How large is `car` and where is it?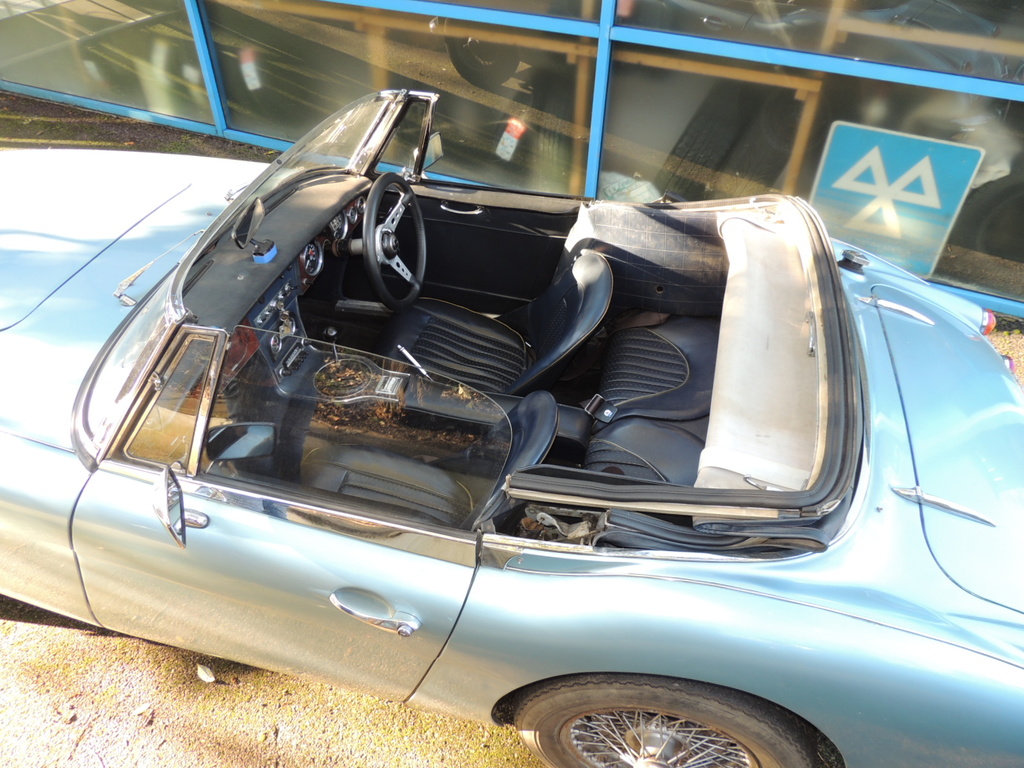
Bounding box: box(0, 86, 1023, 767).
